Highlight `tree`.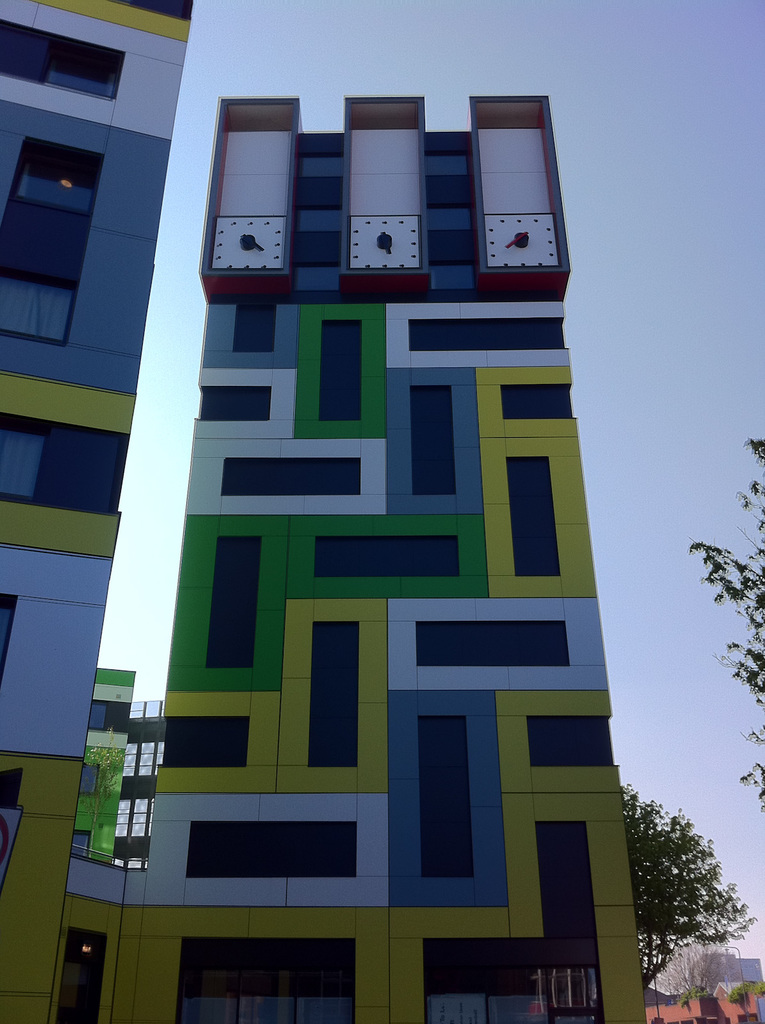
Highlighted region: {"left": 647, "top": 788, "right": 747, "bottom": 1001}.
